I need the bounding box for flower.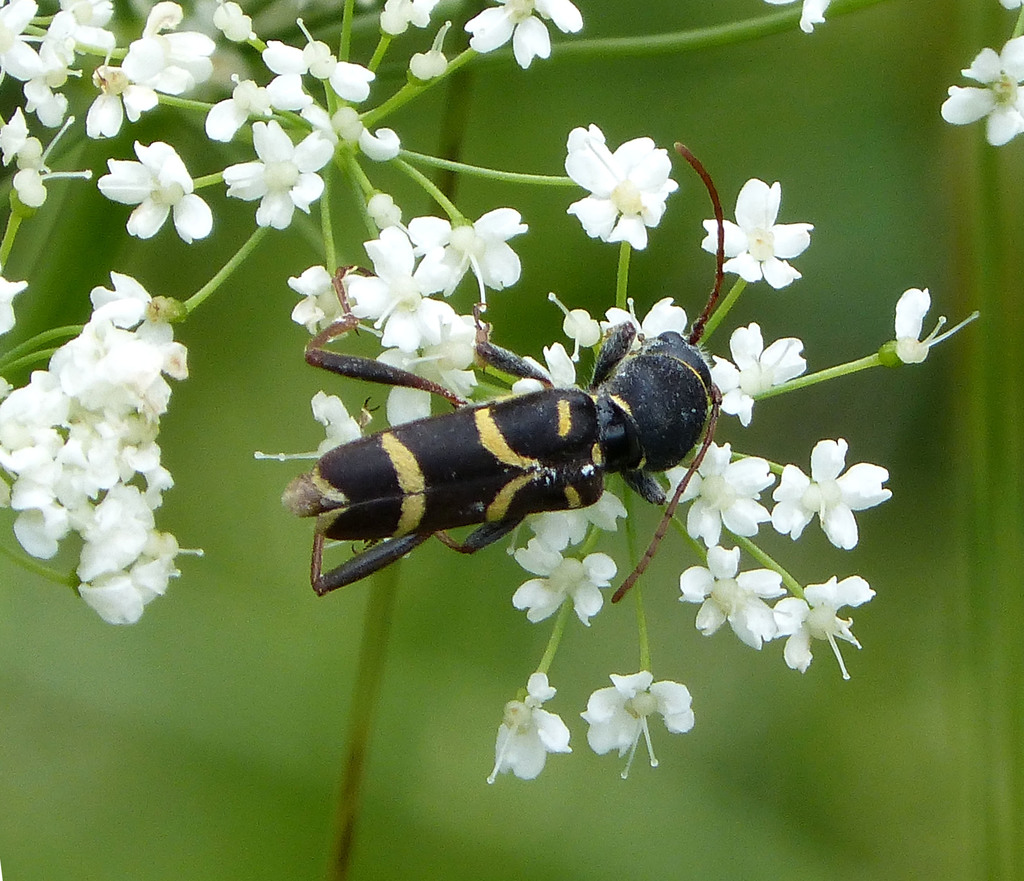
Here it is: pyautogui.locateOnScreen(48, 0, 120, 65).
